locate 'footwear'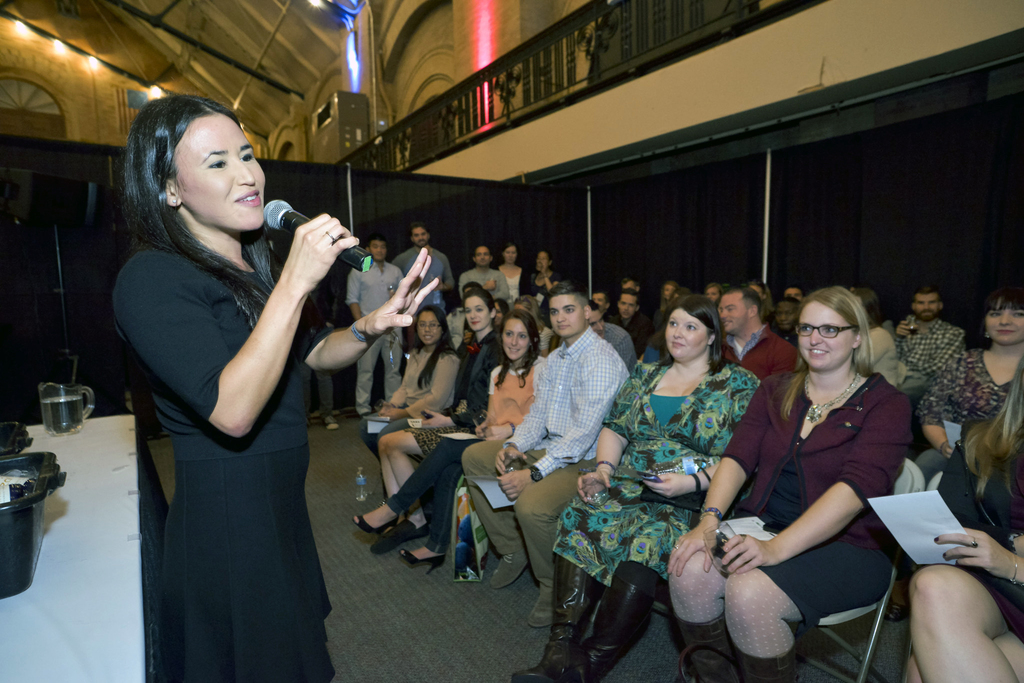
box(357, 410, 374, 418)
